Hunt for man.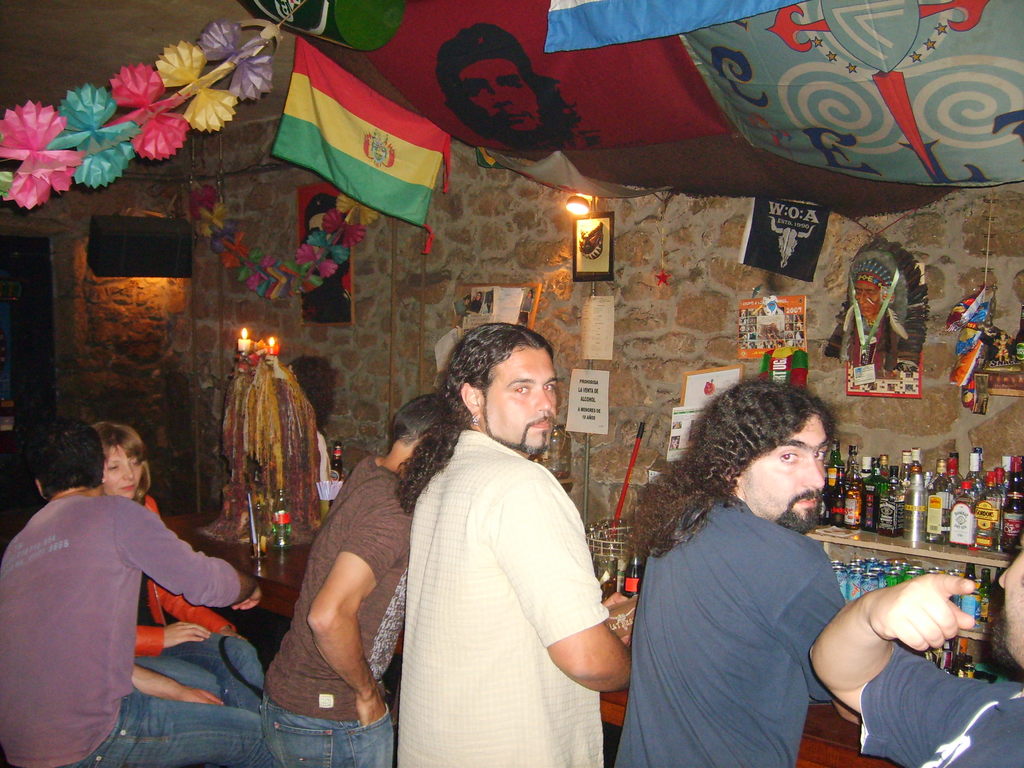
Hunted down at box(807, 531, 1023, 767).
